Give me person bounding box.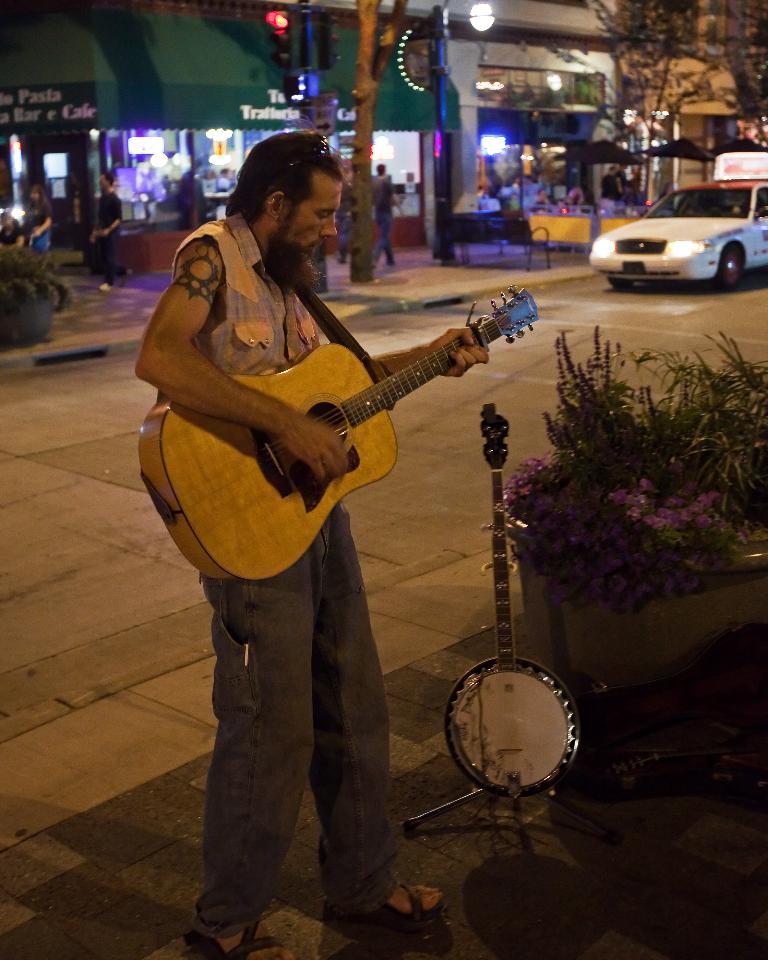
x1=134 y1=112 x2=488 y2=959.
